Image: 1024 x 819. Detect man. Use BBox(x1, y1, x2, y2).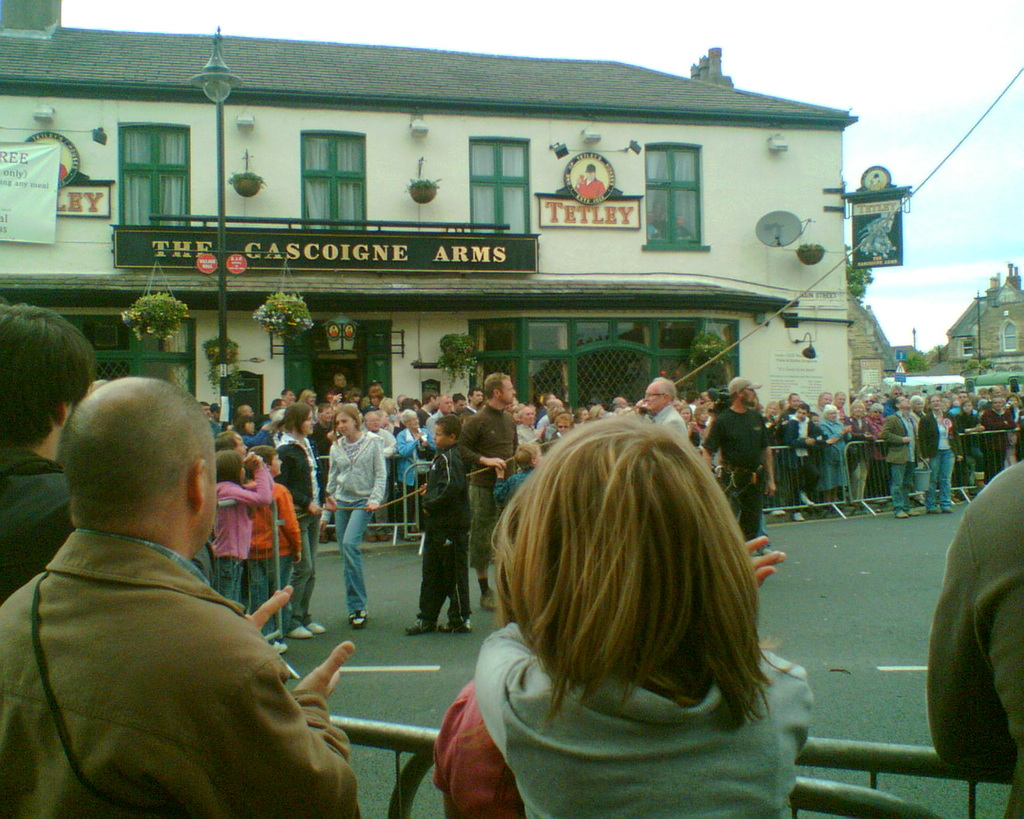
BBox(831, 392, 859, 508).
